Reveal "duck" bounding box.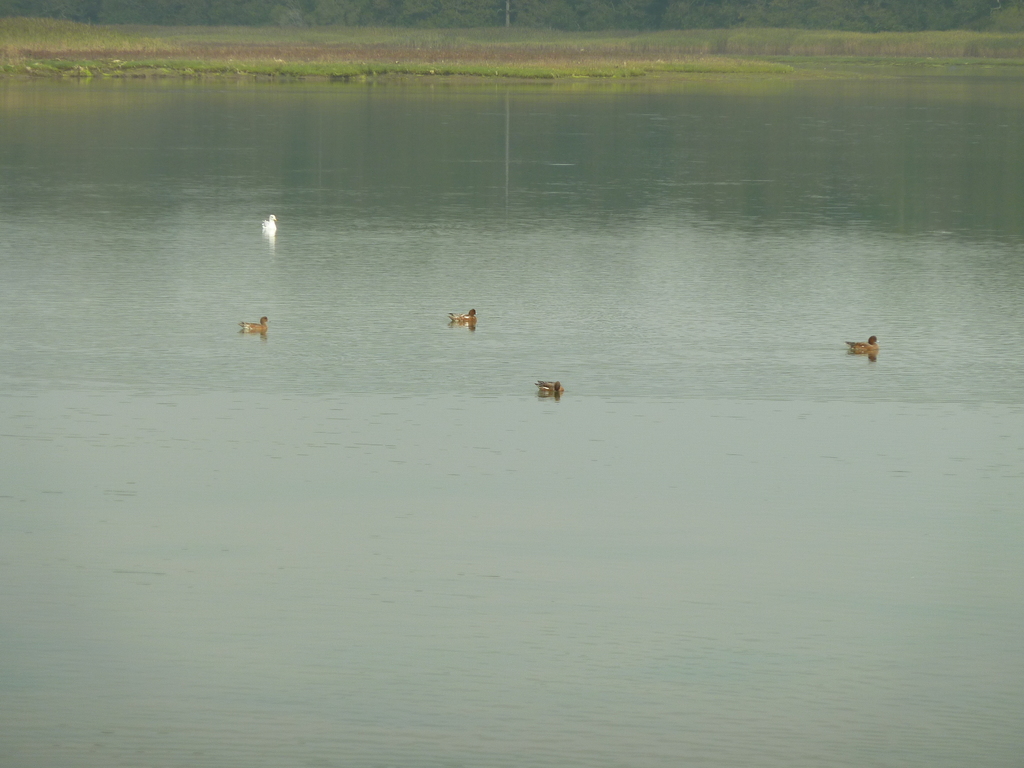
Revealed: [x1=538, y1=379, x2=563, y2=400].
